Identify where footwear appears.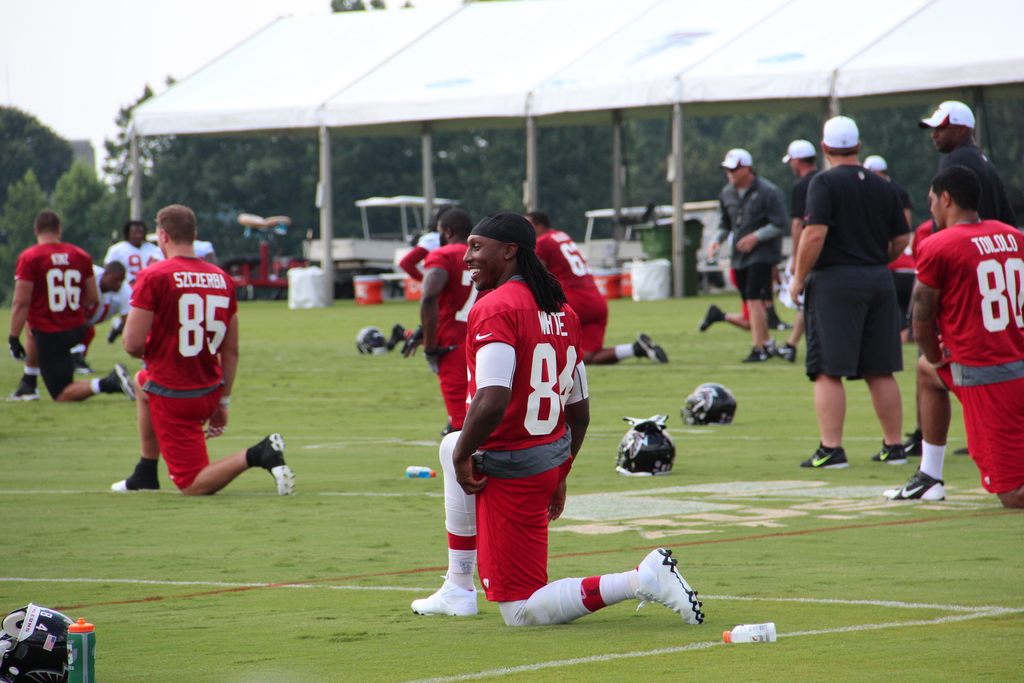
Appears at 900 427 924 457.
